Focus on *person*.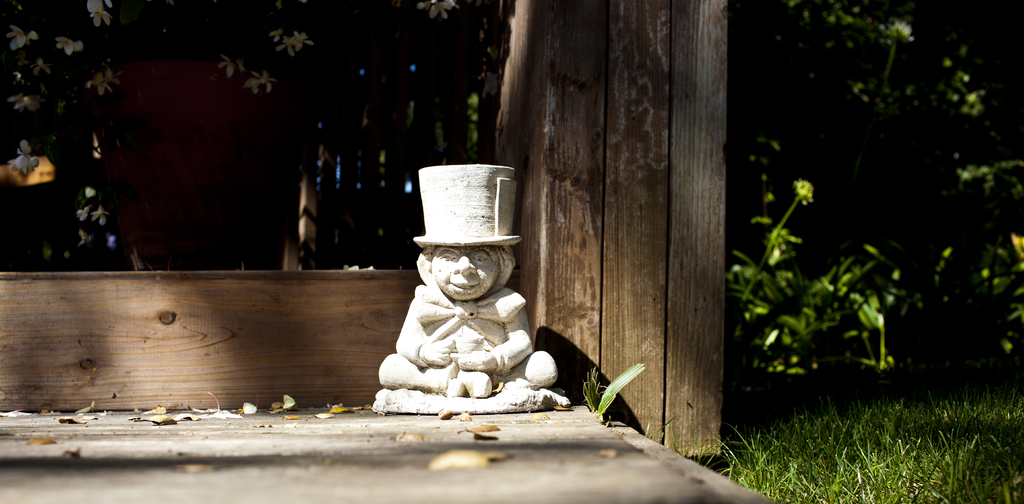
Focused at (380, 151, 560, 425).
